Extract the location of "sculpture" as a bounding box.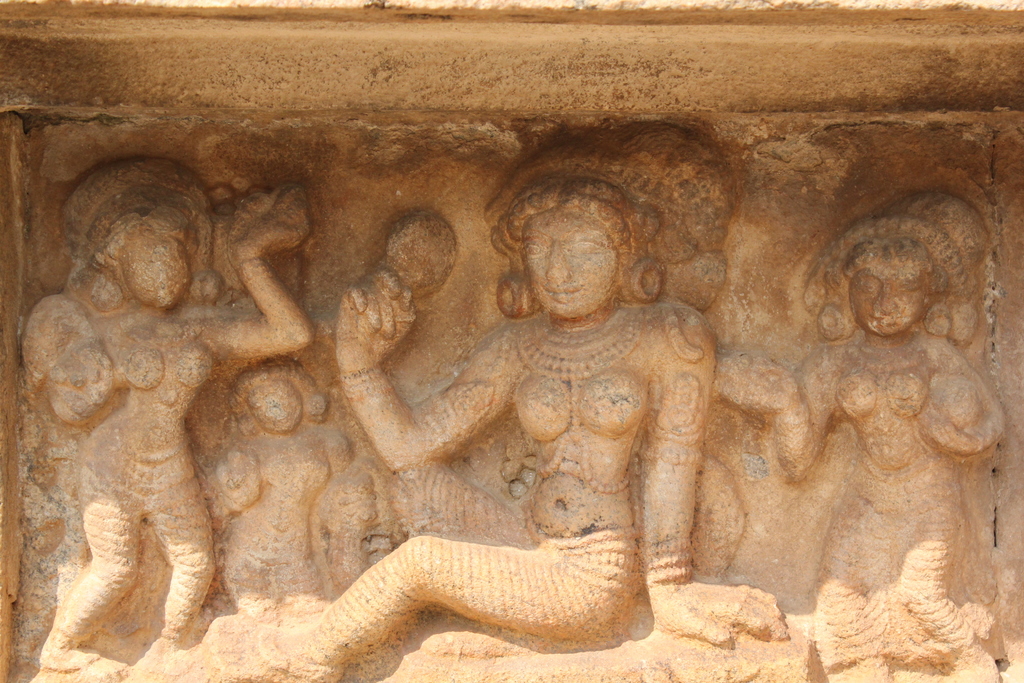
l=214, t=370, r=378, b=609.
